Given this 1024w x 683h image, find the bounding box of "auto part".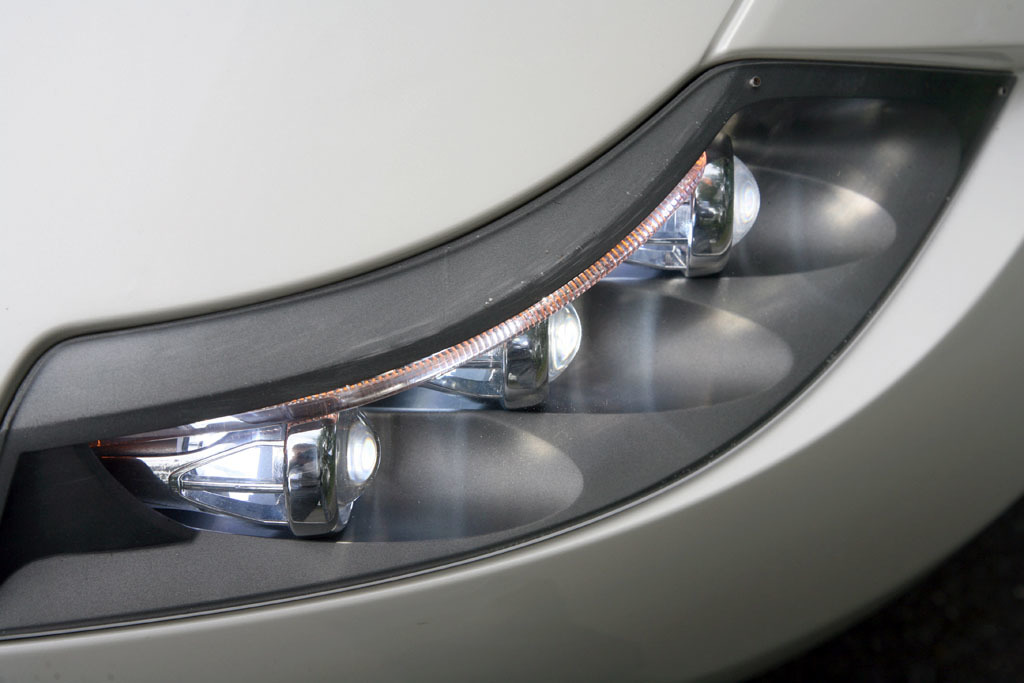
0,60,1000,655.
